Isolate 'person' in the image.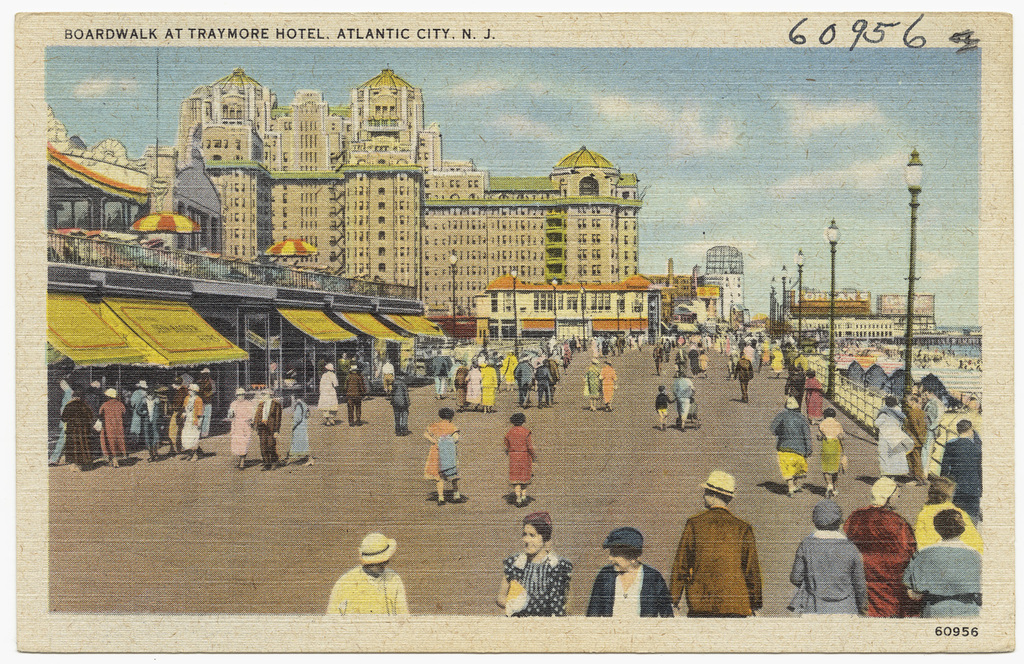
Isolated region: bbox=[383, 358, 395, 394].
